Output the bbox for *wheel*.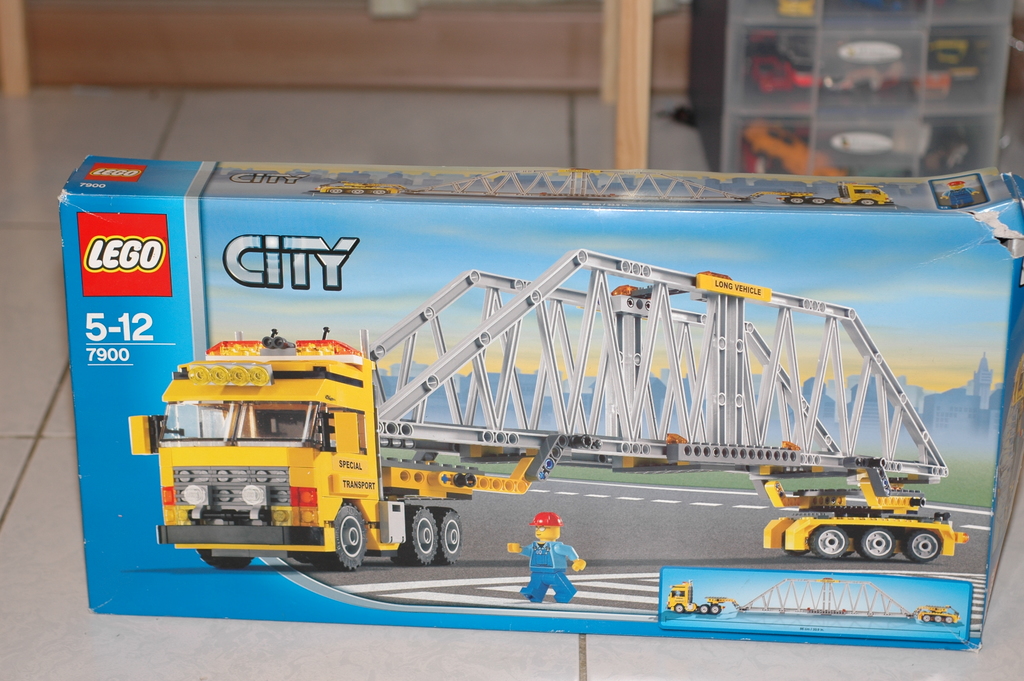
Rect(934, 615, 943, 623).
